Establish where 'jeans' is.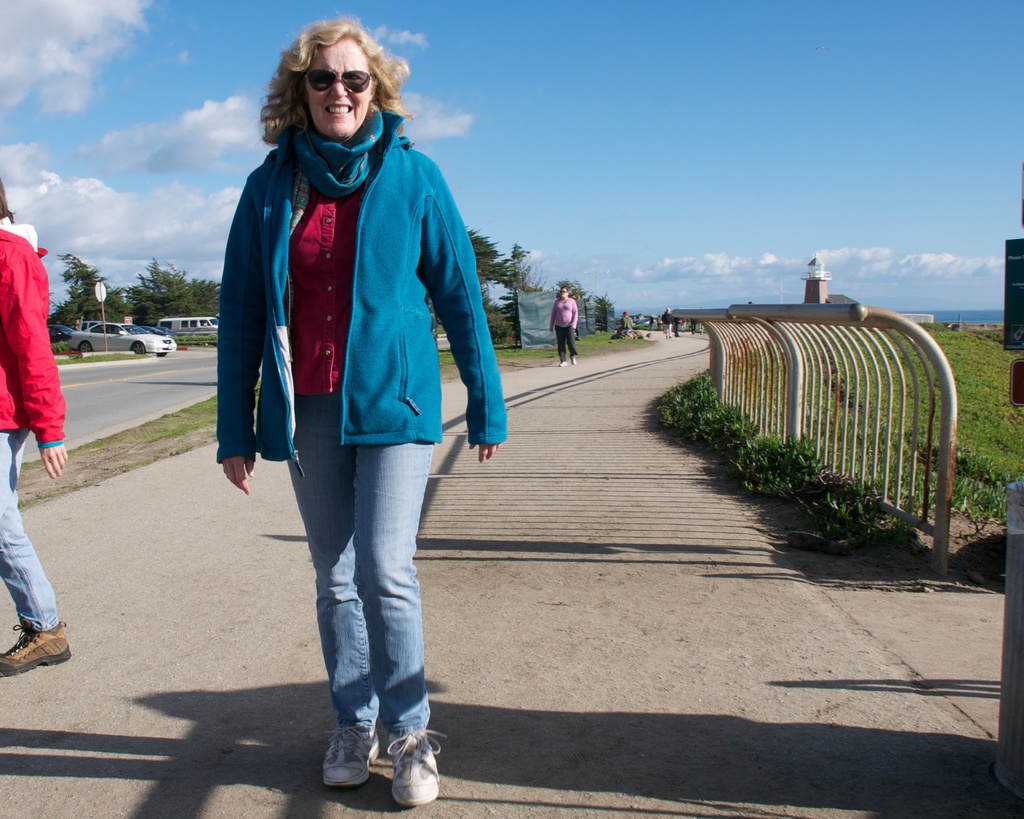
Established at 272, 410, 442, 783.
